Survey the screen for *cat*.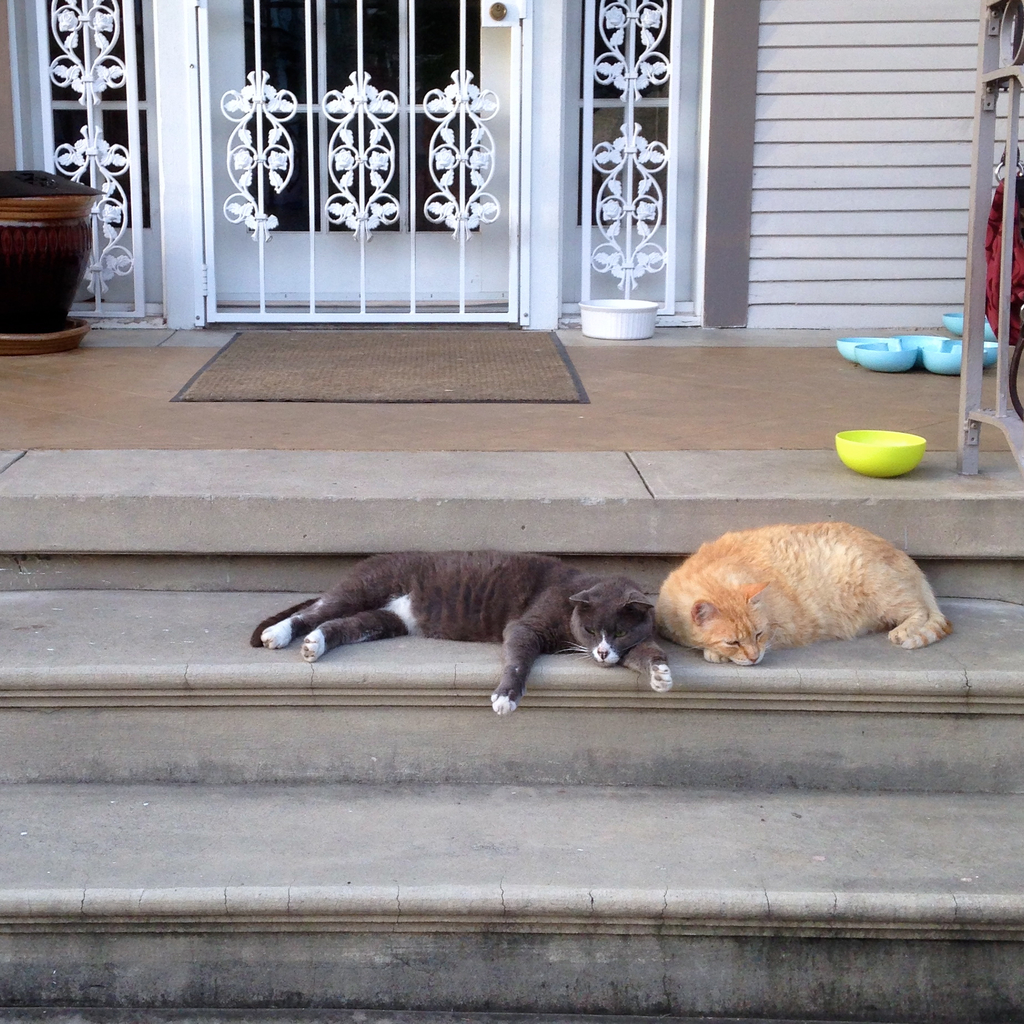
Survey found: {"left": 655, "top": 518, "right": 948, "bottom": 665}.
